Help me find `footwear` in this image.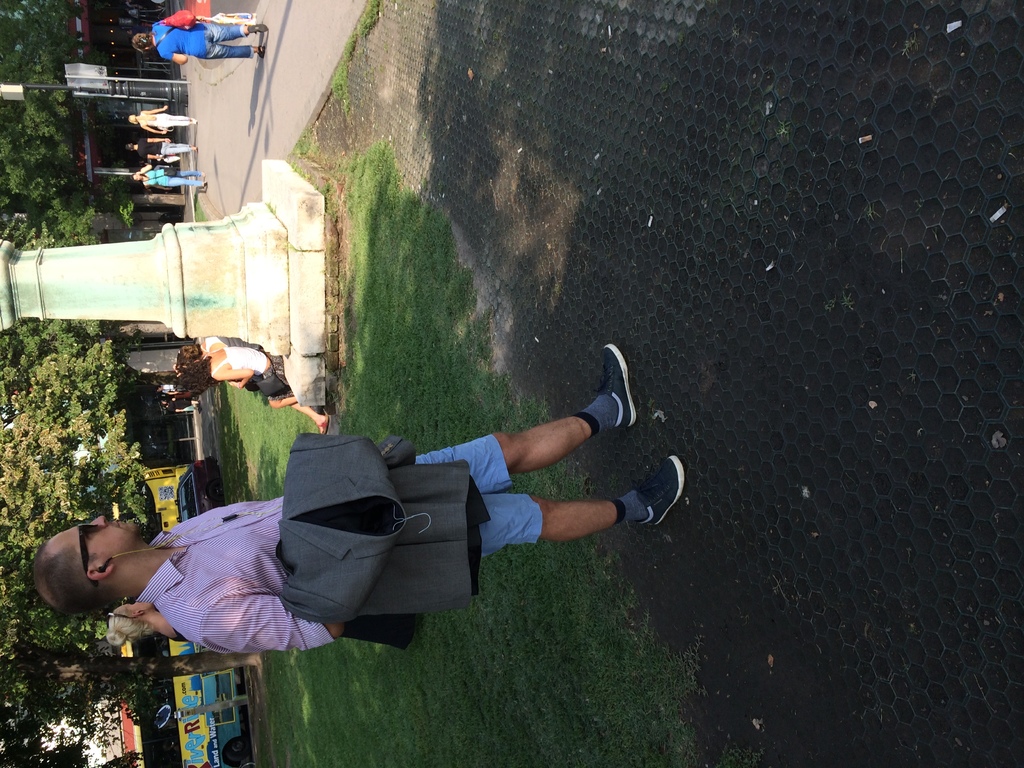
Found it: box=[259, 47, 266, 57].
